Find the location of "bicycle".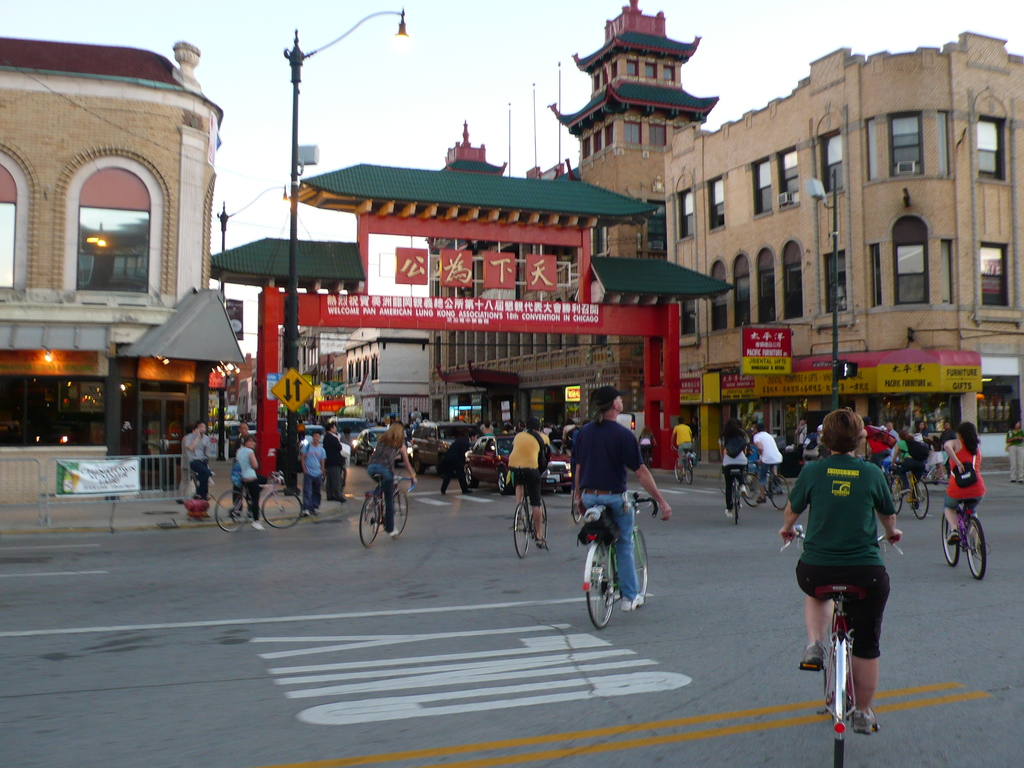
Location: left=584, top=486, right=649, bottom=630.
